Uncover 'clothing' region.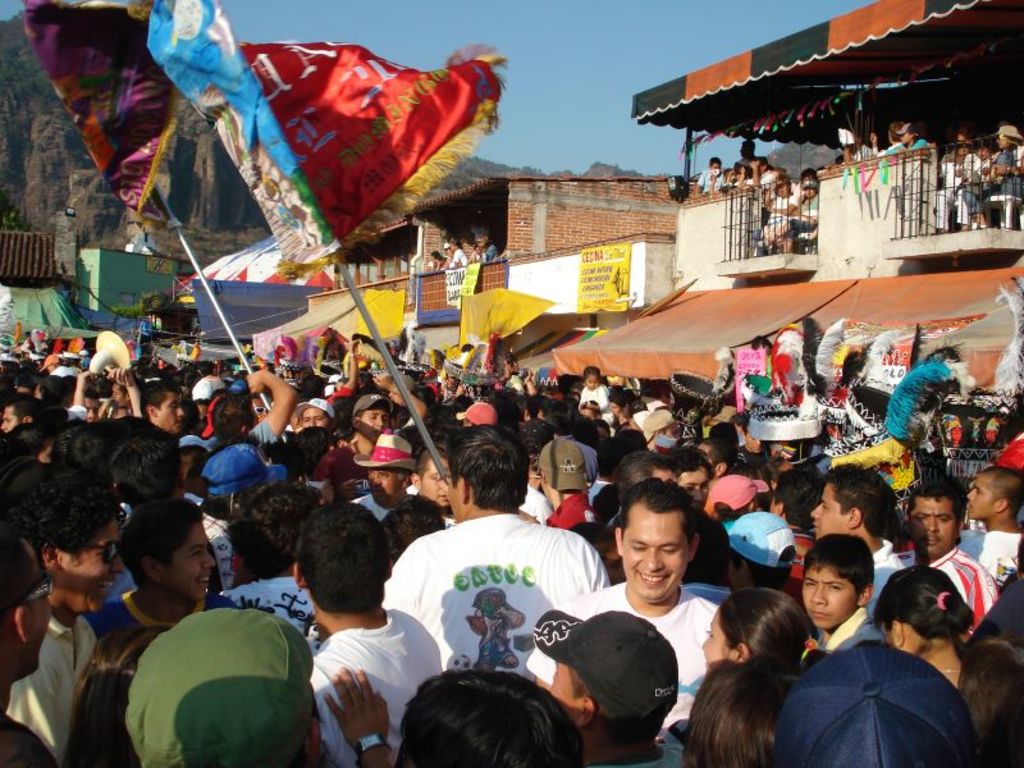
Uncovered: x1=285 y1=579 x2=434 y2=755.
